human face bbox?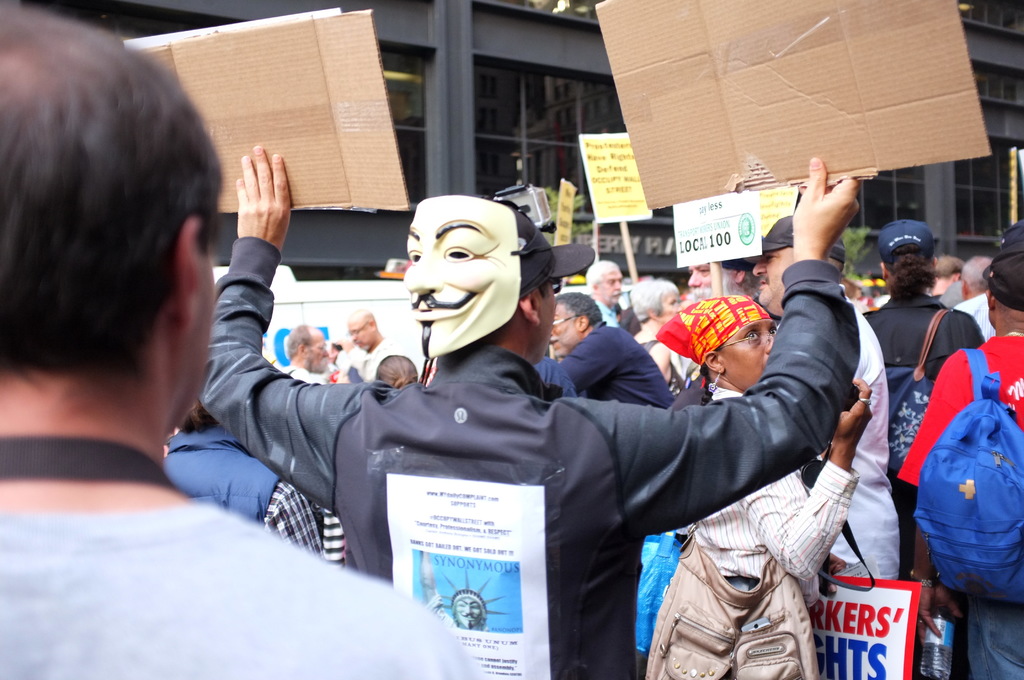
{"x1": 406, "y1": 197, "x2": 519, "y2": 357}
